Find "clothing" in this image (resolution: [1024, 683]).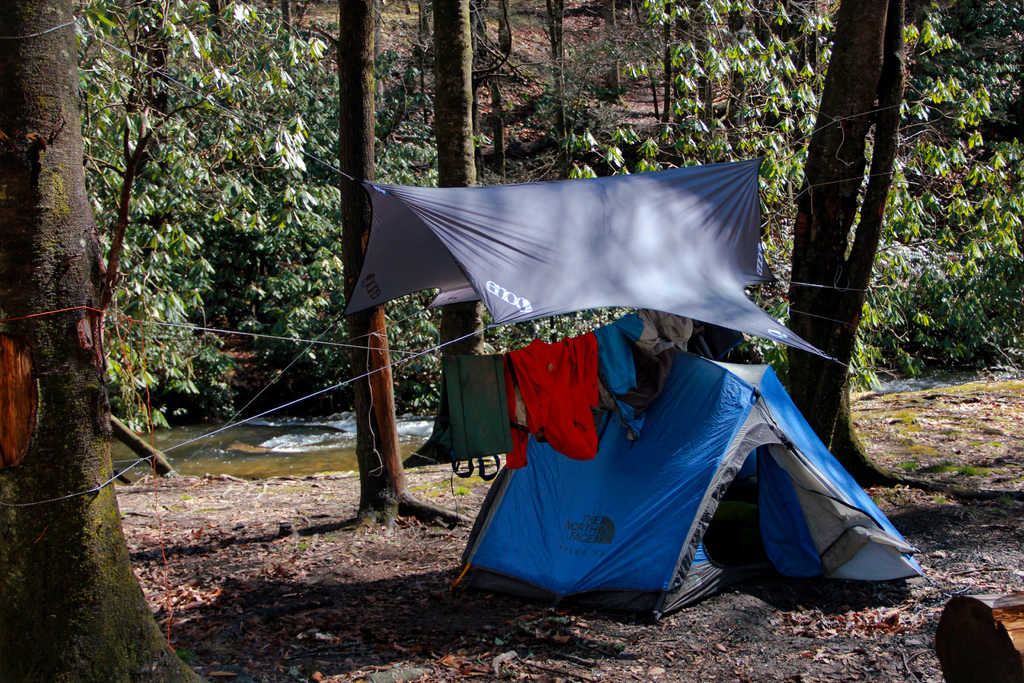
(593,309,680,436).
